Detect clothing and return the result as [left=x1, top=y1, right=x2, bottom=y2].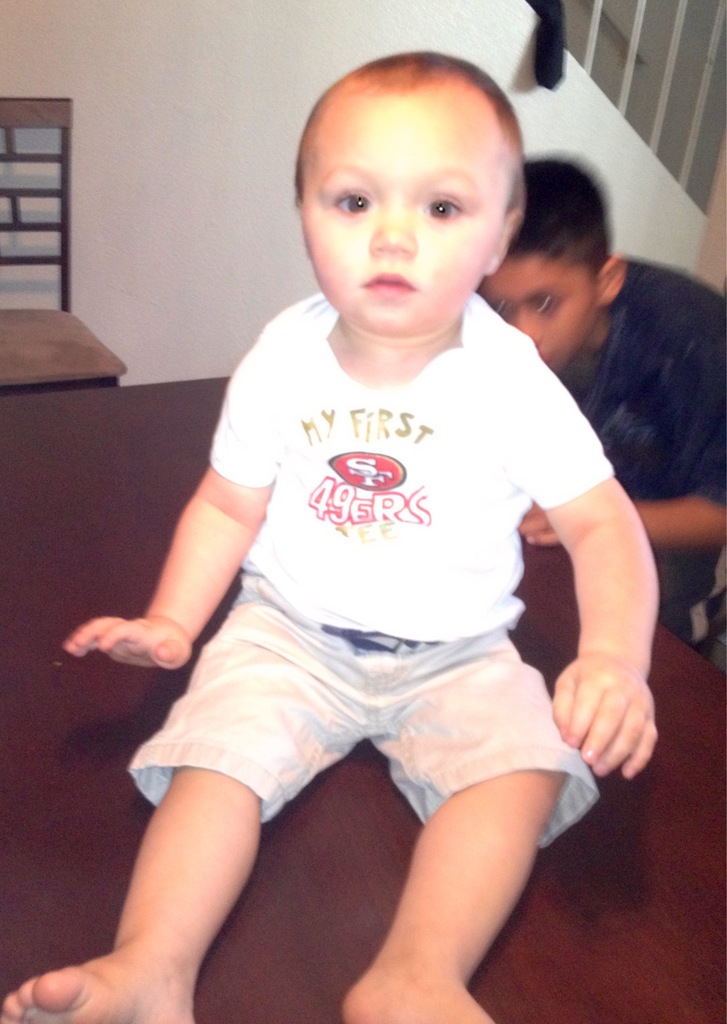
[left=183, top=286, right=596, bottom=809].
